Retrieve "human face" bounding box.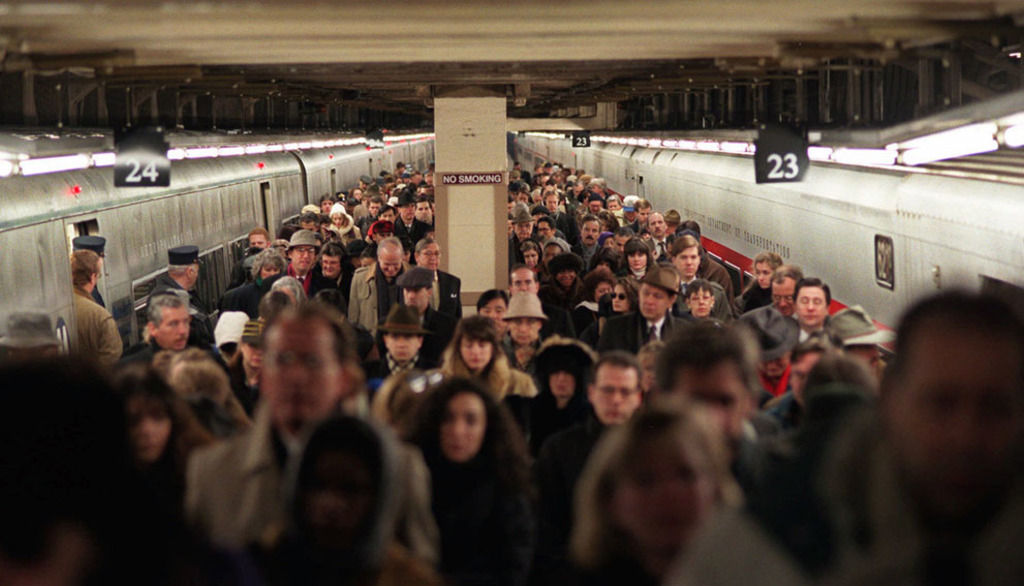
Bounding box: 592 367 638 424.
